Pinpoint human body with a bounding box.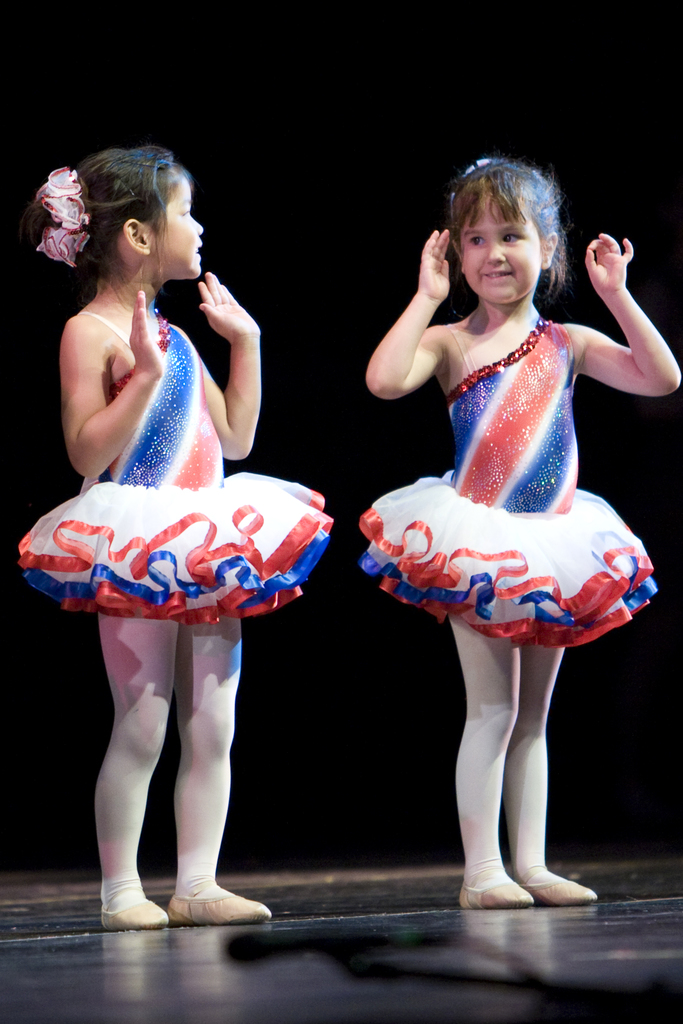
(5, 134, 345, 935).
